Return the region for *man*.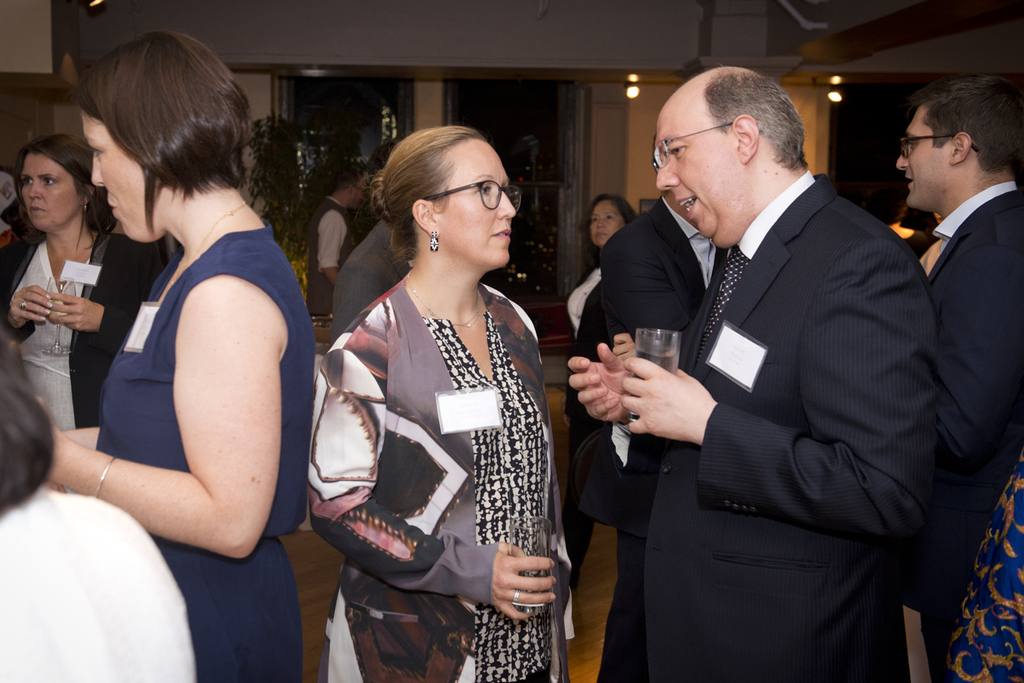
rect(895, 72, 1023, 682).
